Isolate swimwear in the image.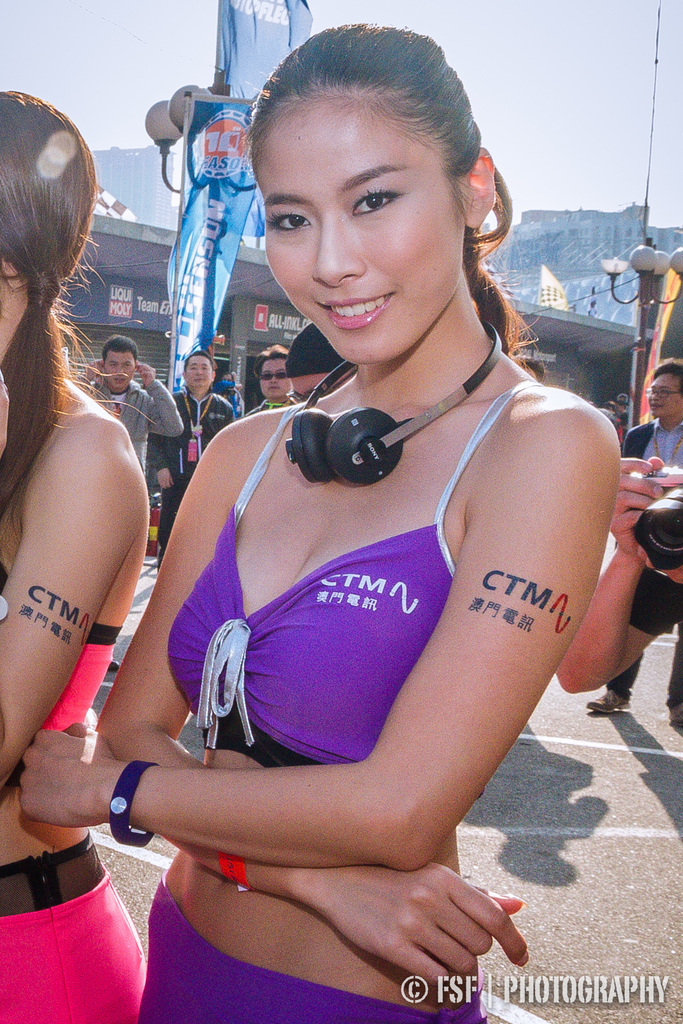
Isolated region: 138:882:493:1023.
